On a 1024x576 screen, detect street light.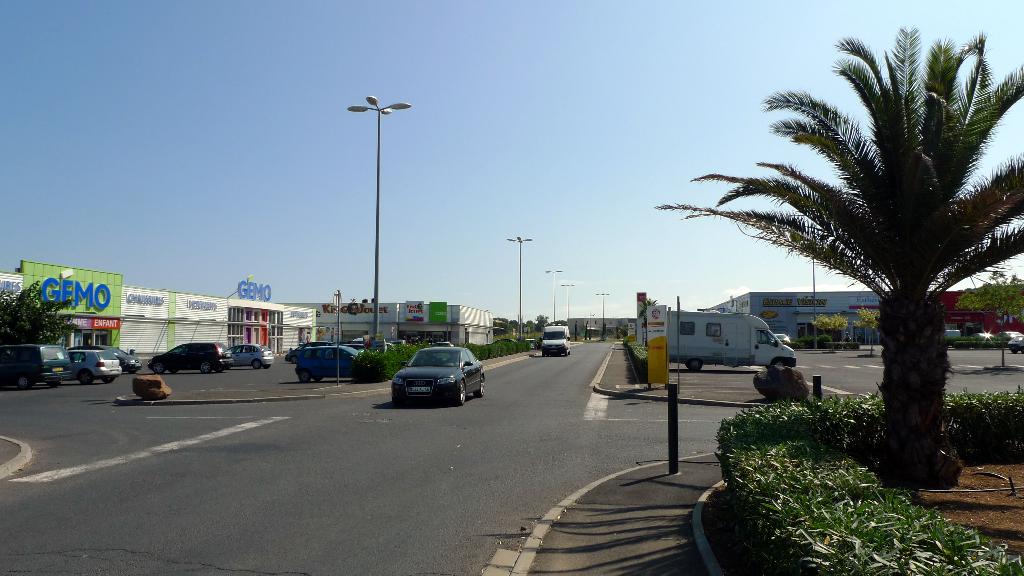
{"x1": 545, "y1": 267, "x2": 564, "y2": 326}.
